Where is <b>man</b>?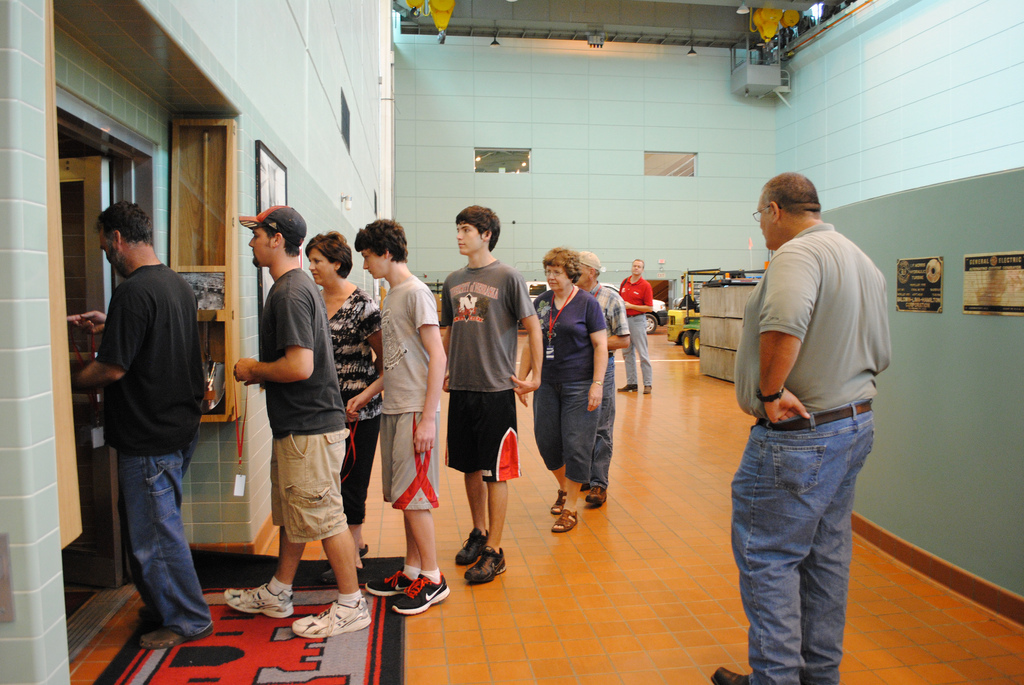
<box>617,259,654,394</box>.
